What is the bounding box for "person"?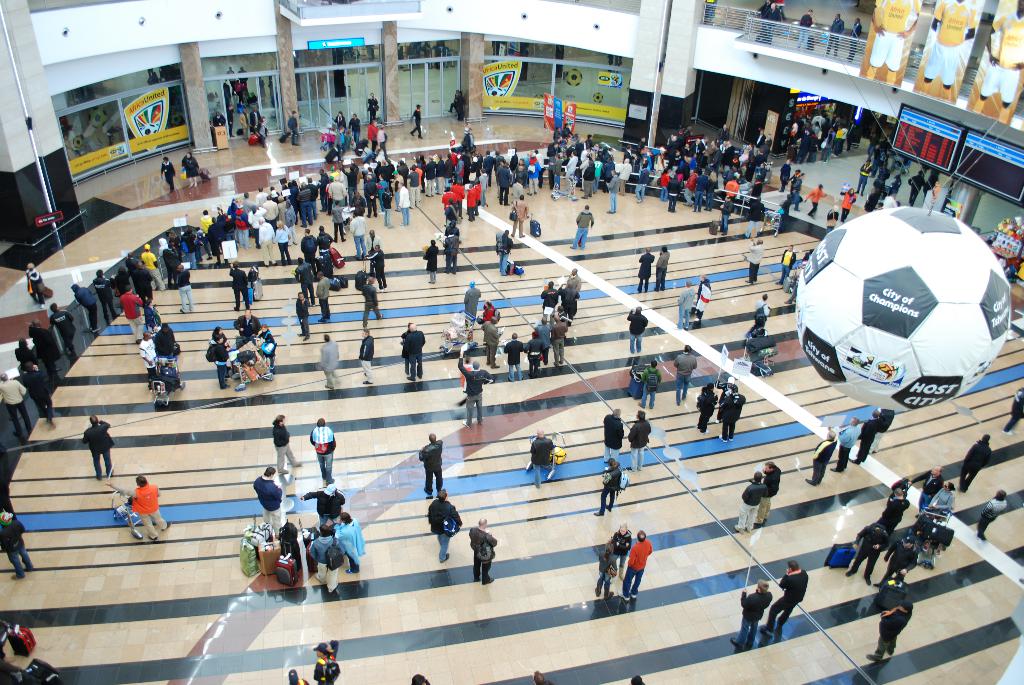
crop(874, 585, 917, 668).
